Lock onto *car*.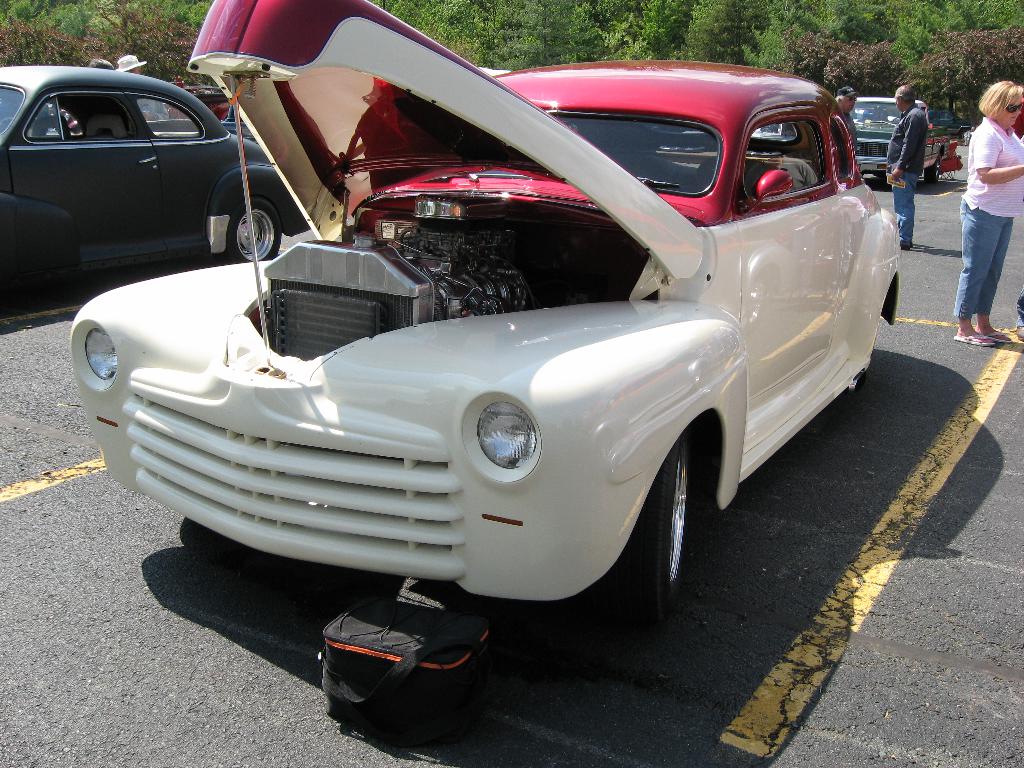
Locked: bbox=[156, 82, 236, 120].
